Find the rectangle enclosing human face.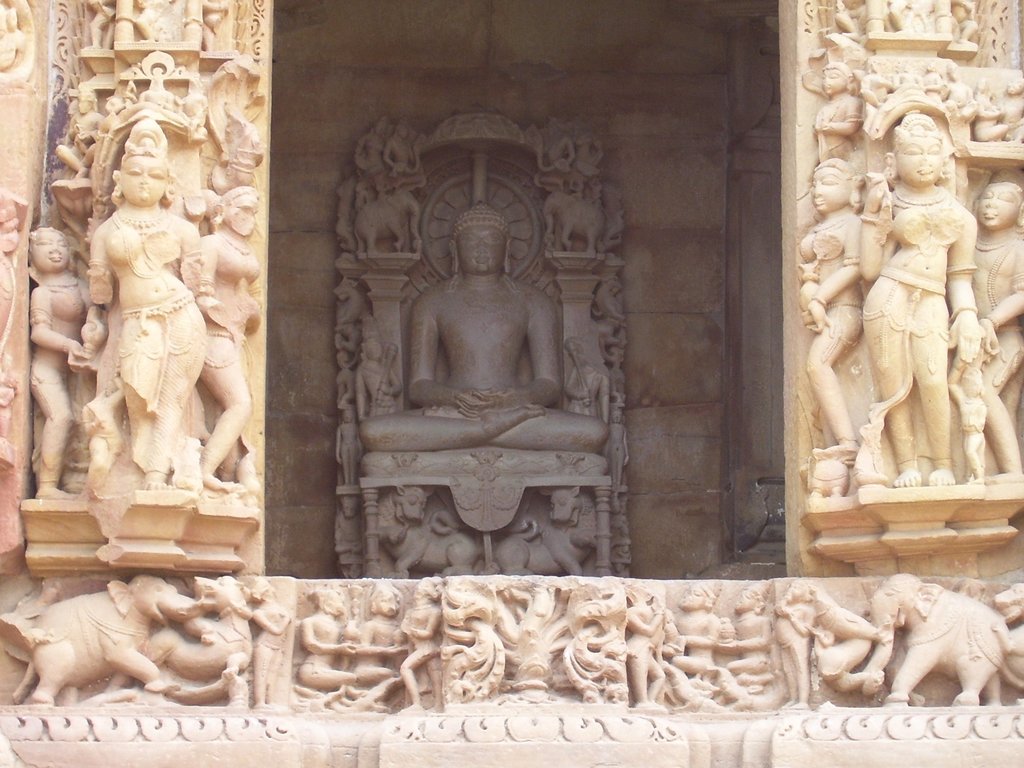
Rect(34, 230, 68, 270).
